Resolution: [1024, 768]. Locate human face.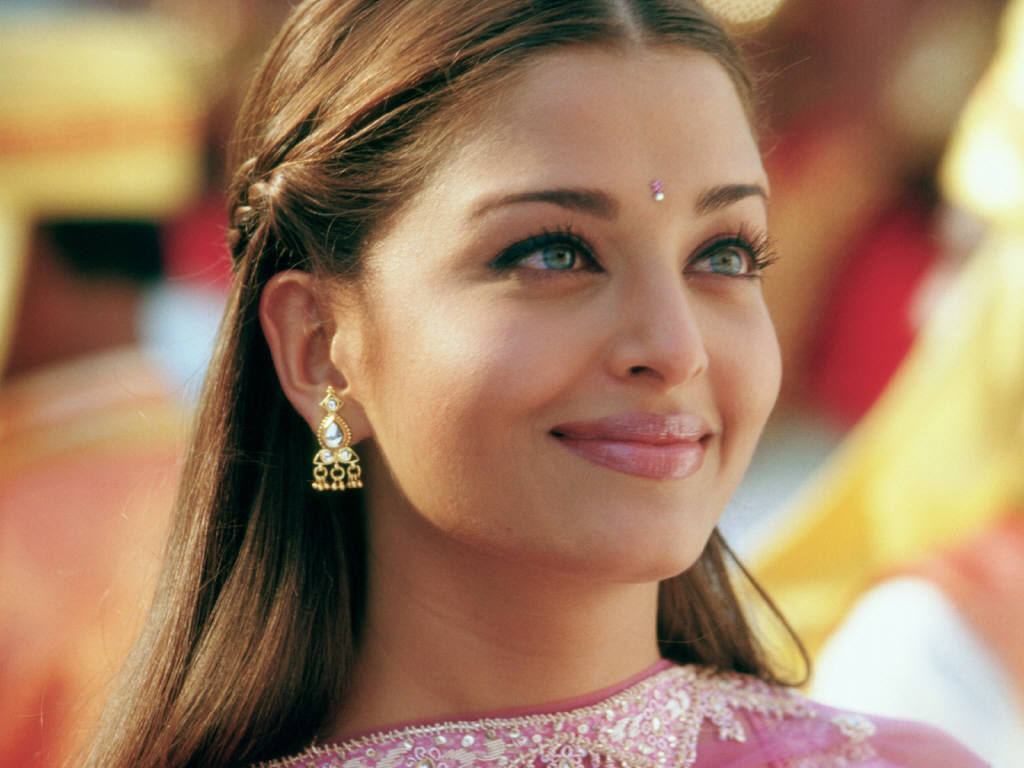
[349, 52, 782, 569].
